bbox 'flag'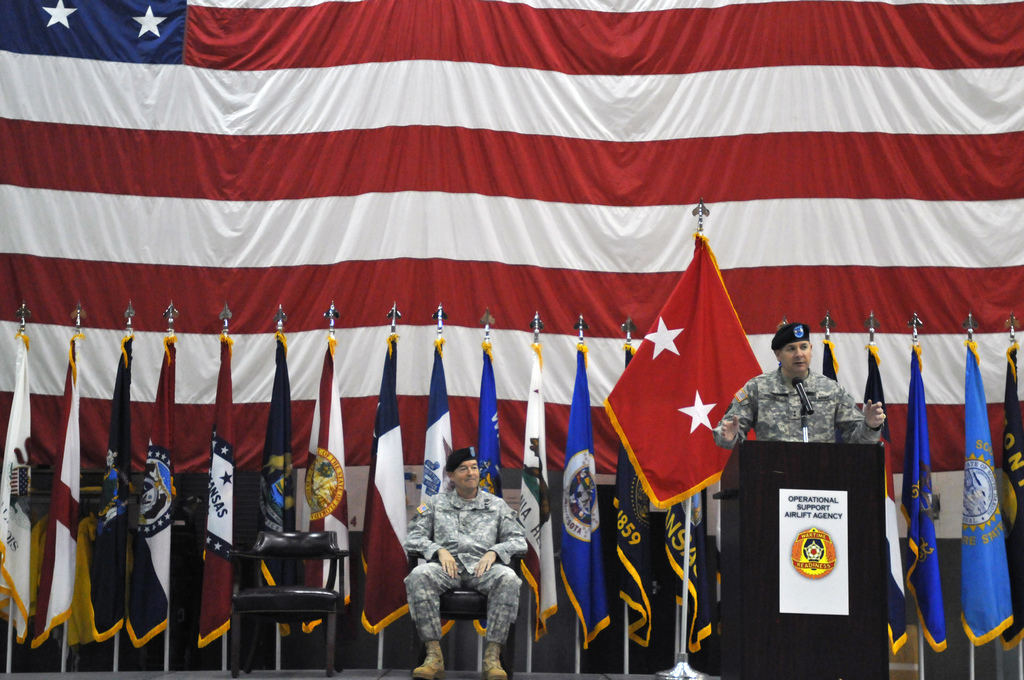
(left=852, top=340, right=916, bottom=652)
